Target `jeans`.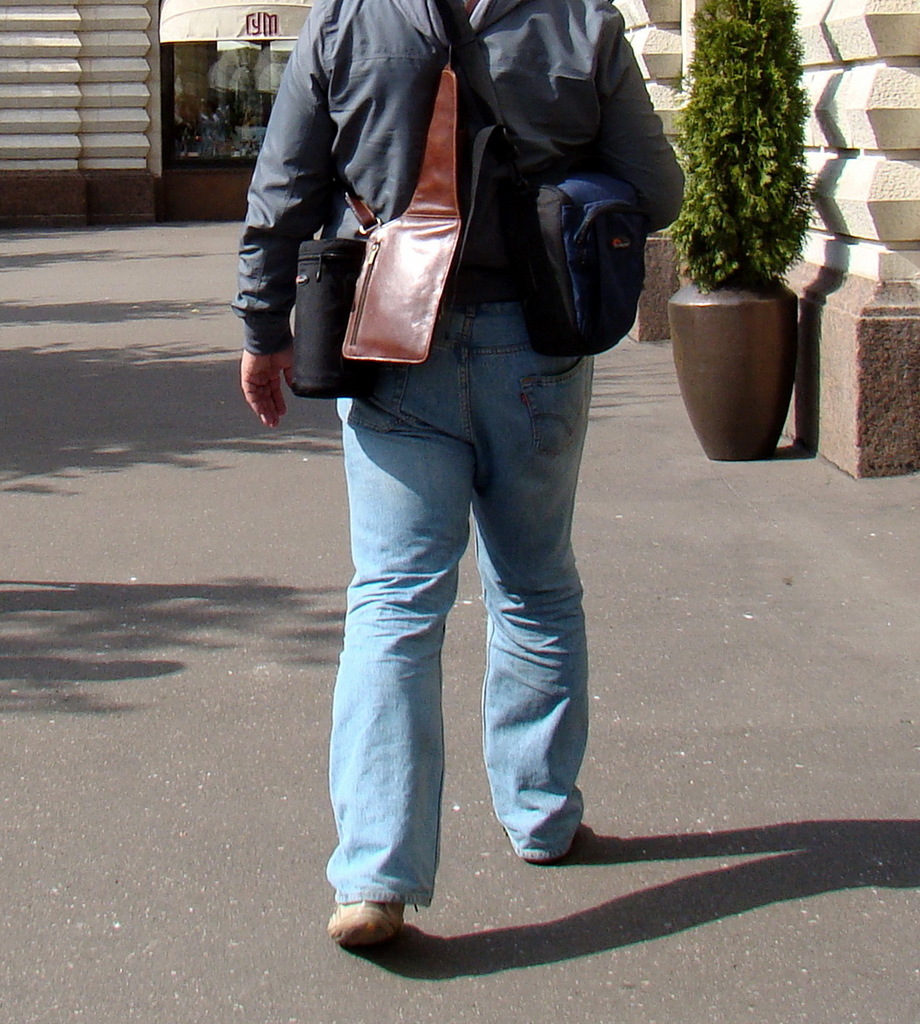
Target region: (295, 264, 642, 925).
